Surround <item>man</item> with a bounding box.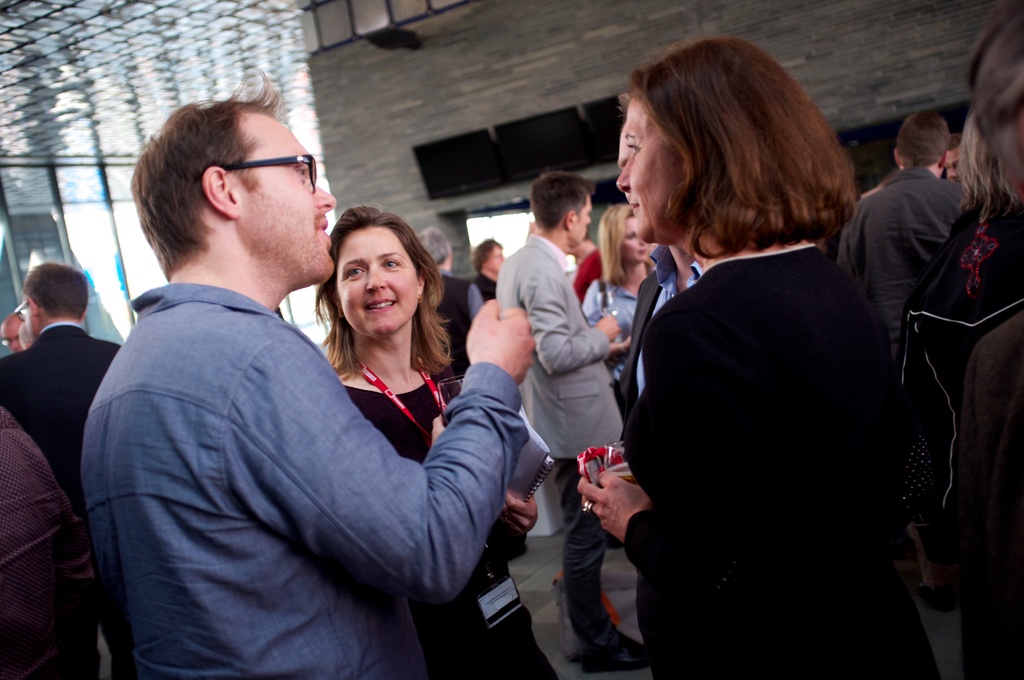
box(0, 314, 22, 356).
